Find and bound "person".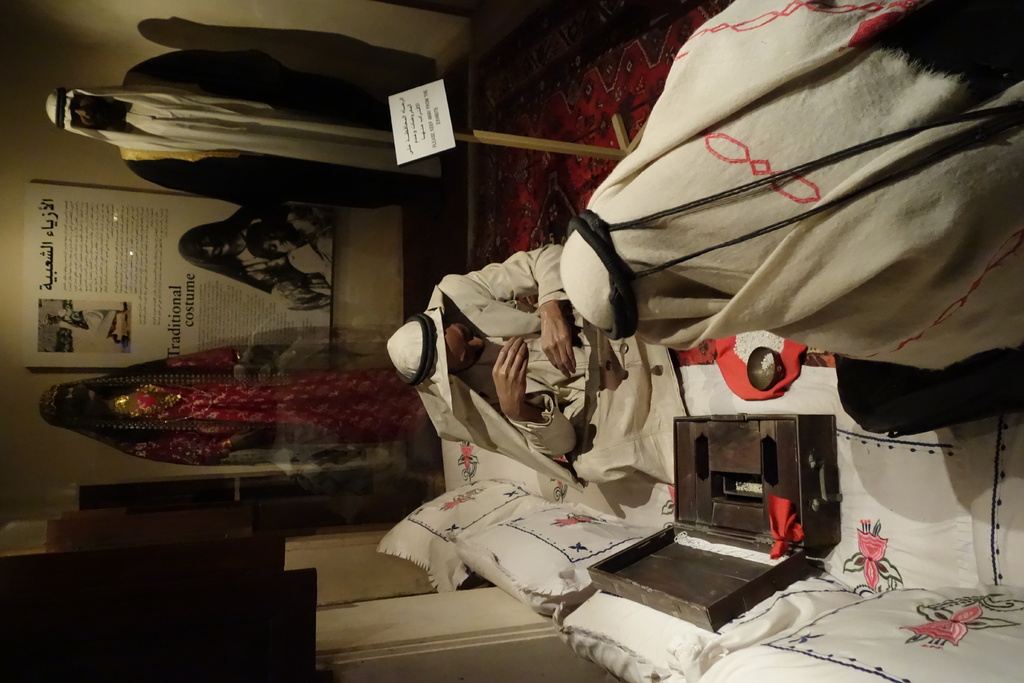
Bound: x1=246, y1=213, x2=337, y2=278.
